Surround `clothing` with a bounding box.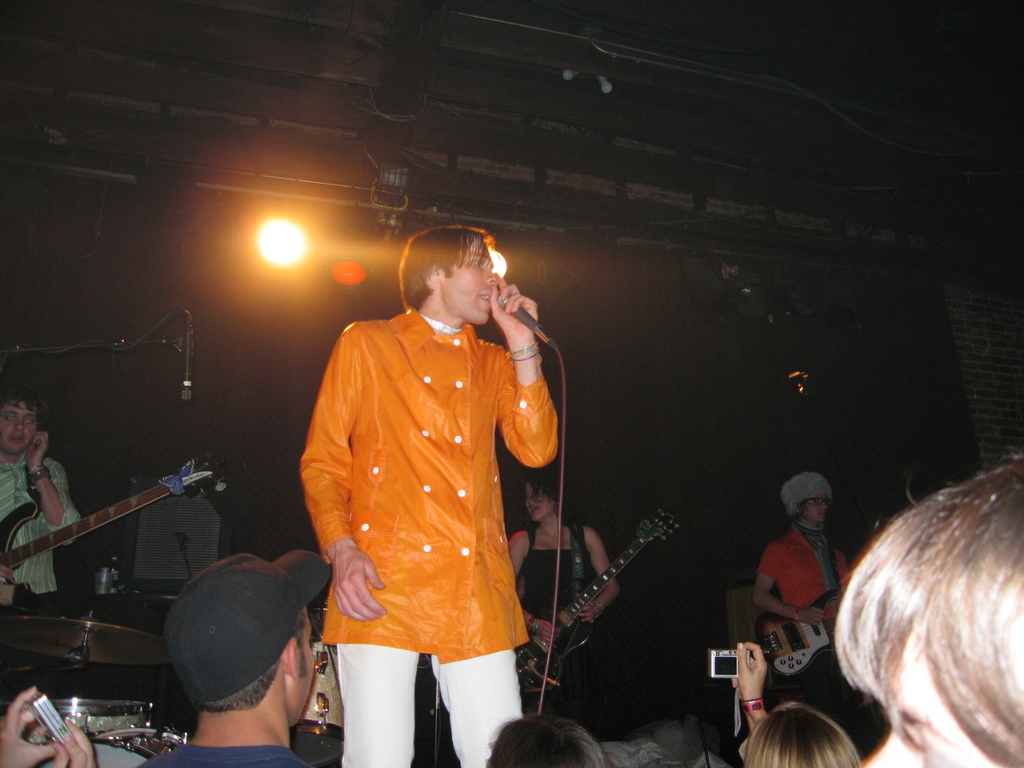
[left=0, top=450, right=80, bottom=596].
